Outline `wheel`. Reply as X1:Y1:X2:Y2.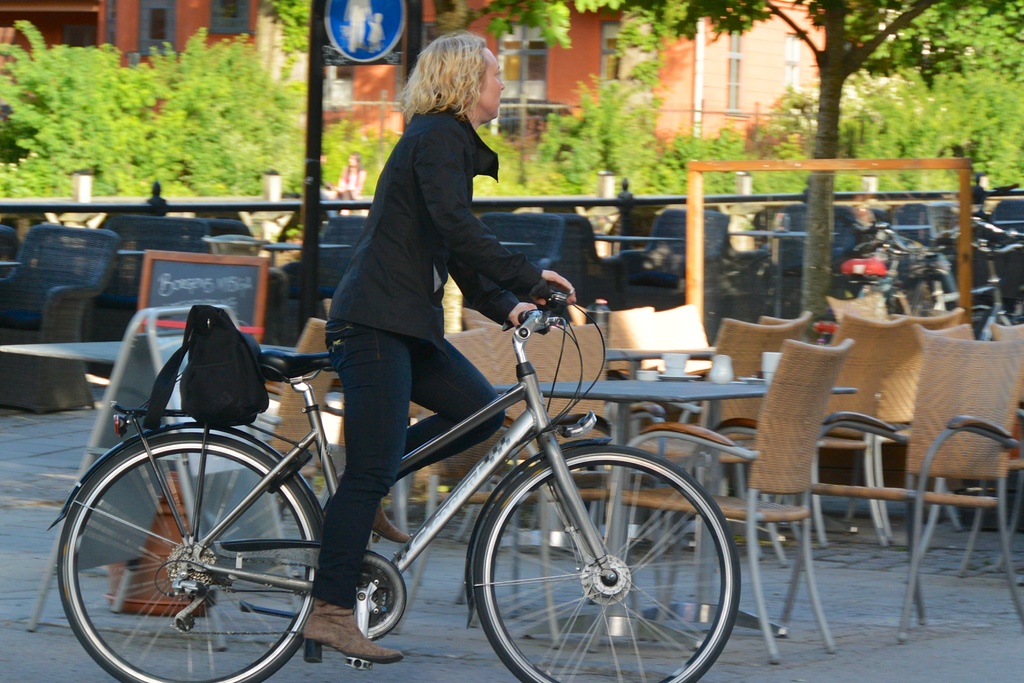
474:443:734:682.
